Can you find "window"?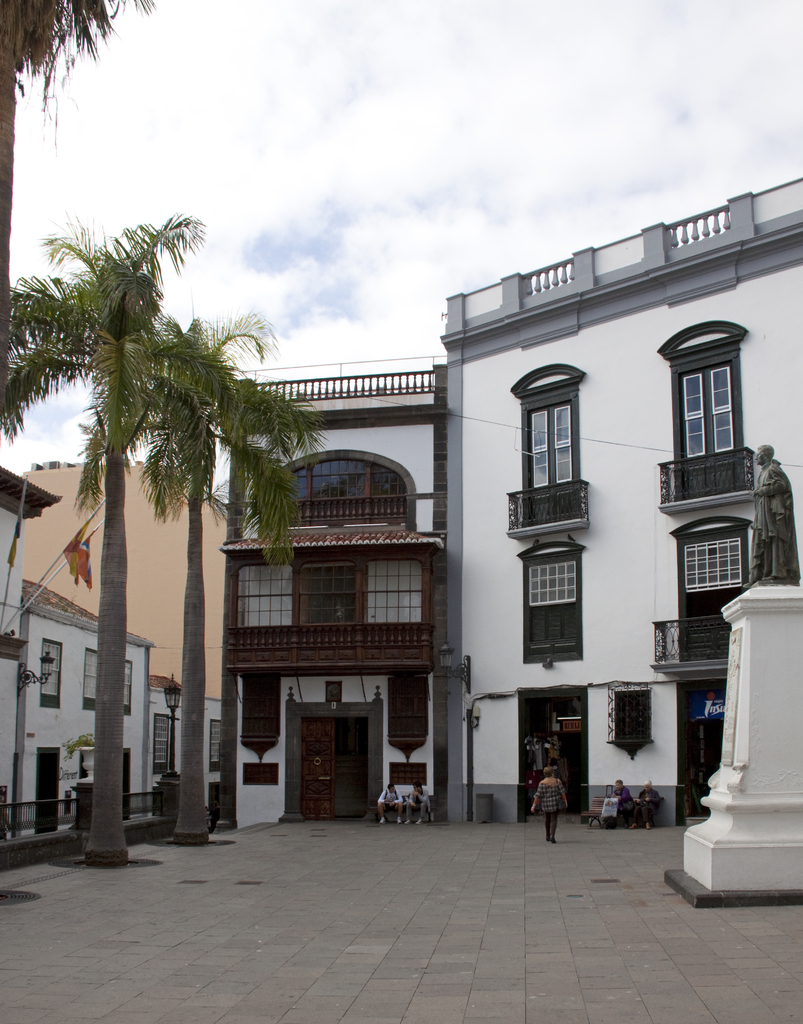
Yes, bounding box: (left=82, top=650, right=99, bottom=714).
